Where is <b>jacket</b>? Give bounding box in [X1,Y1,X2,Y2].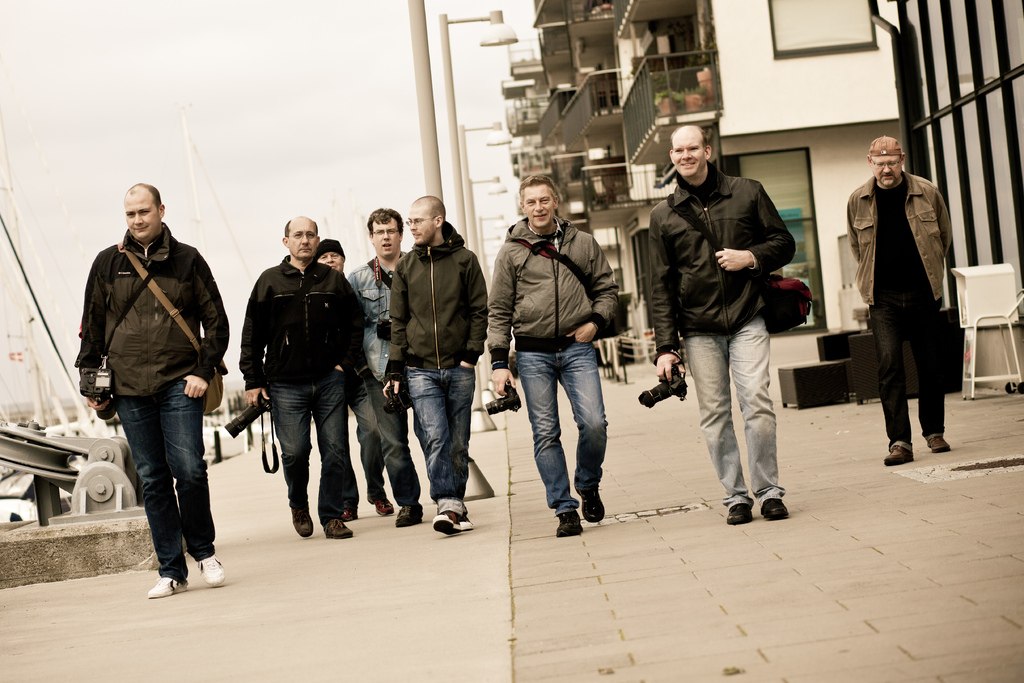
[244,256,365,389].
